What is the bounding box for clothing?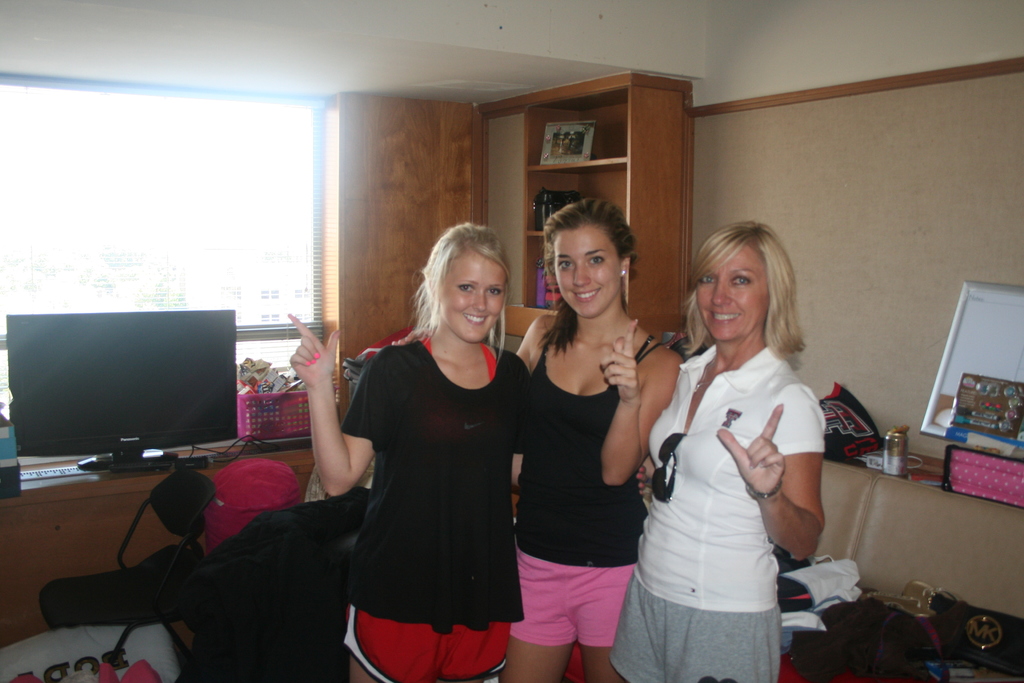
[339, 306, 529, 650].
